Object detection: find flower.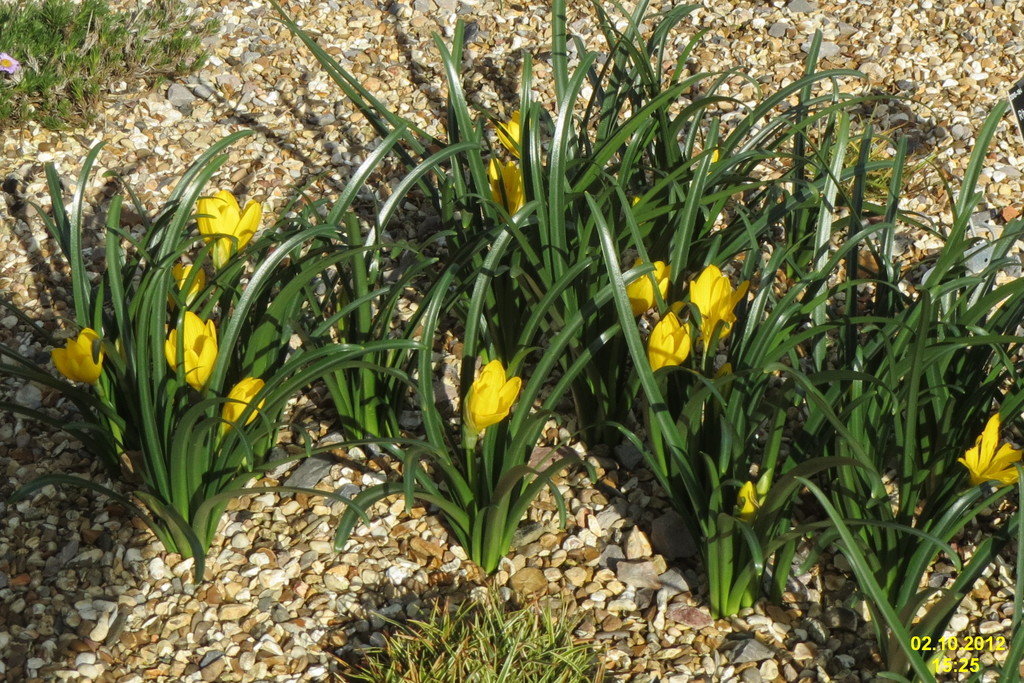
452, 359, 540, 434.
